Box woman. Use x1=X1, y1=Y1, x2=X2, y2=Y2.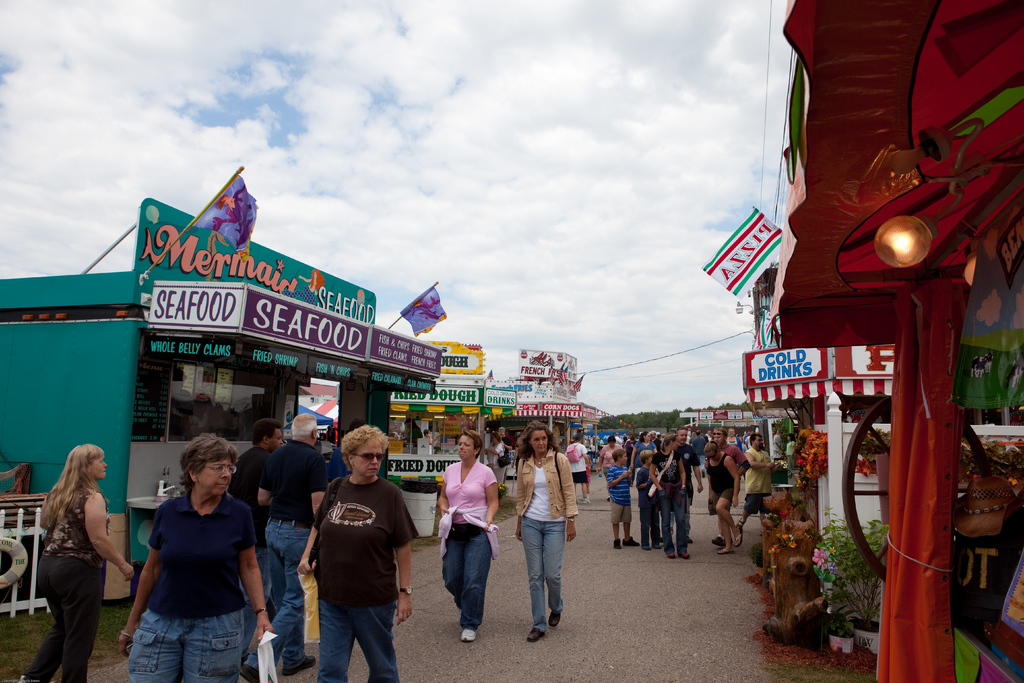
x1=301, y1=422, x2=417, y2=682.
